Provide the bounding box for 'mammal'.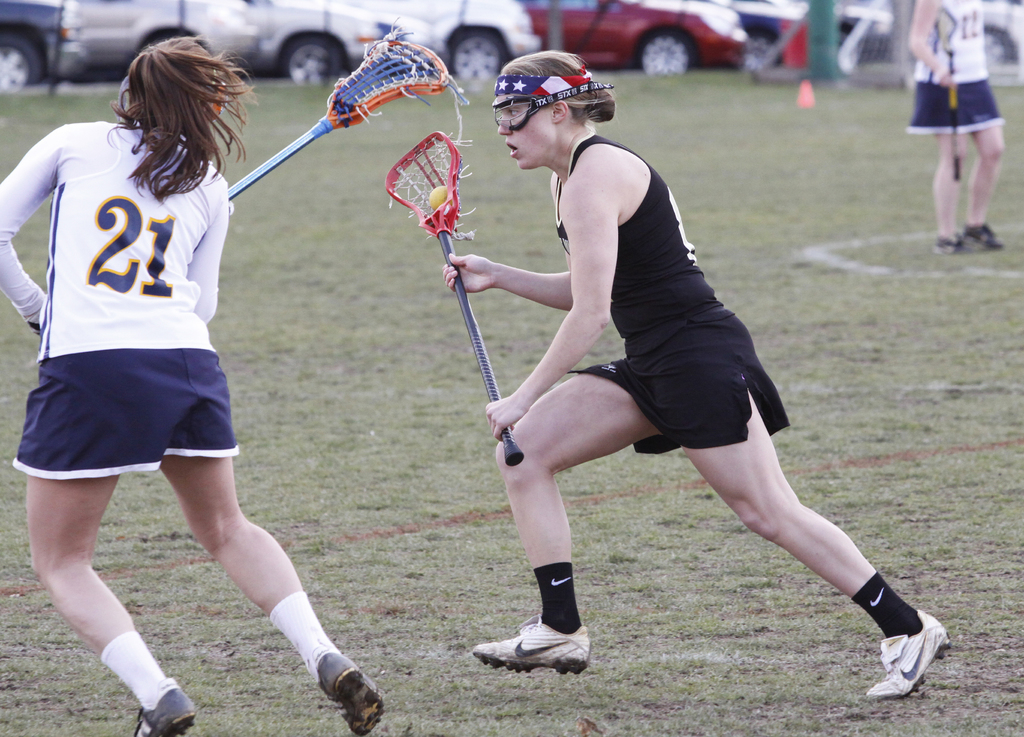
Rect(440, 49, 957, 701).
